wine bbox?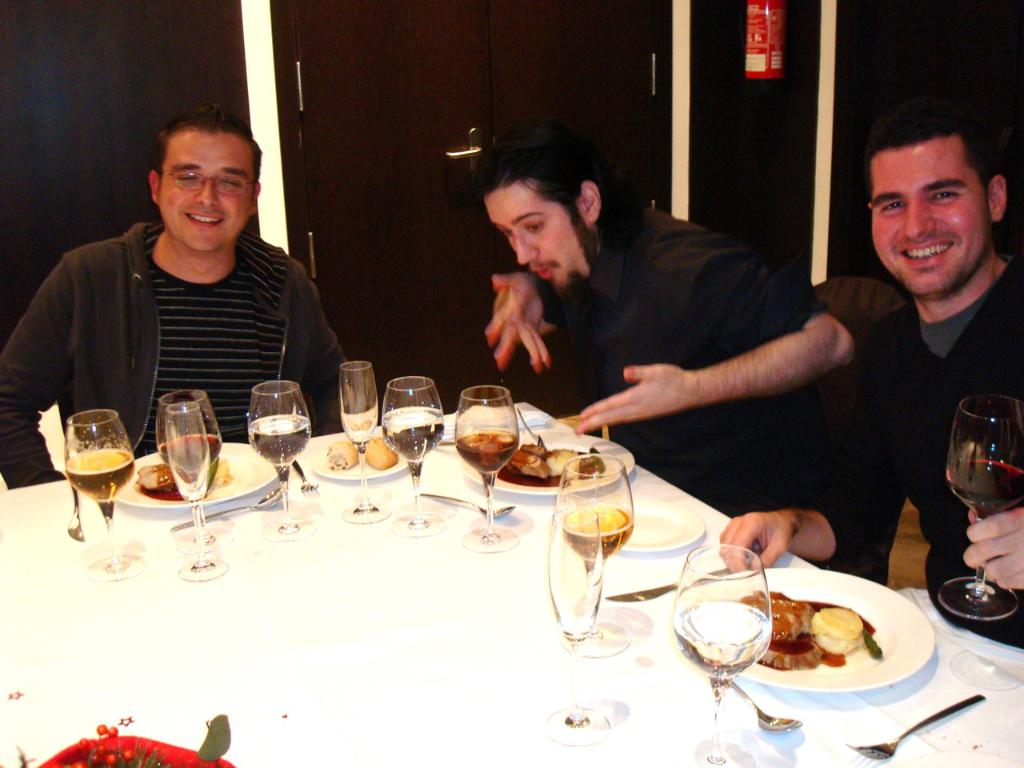
949,459,1023,527
